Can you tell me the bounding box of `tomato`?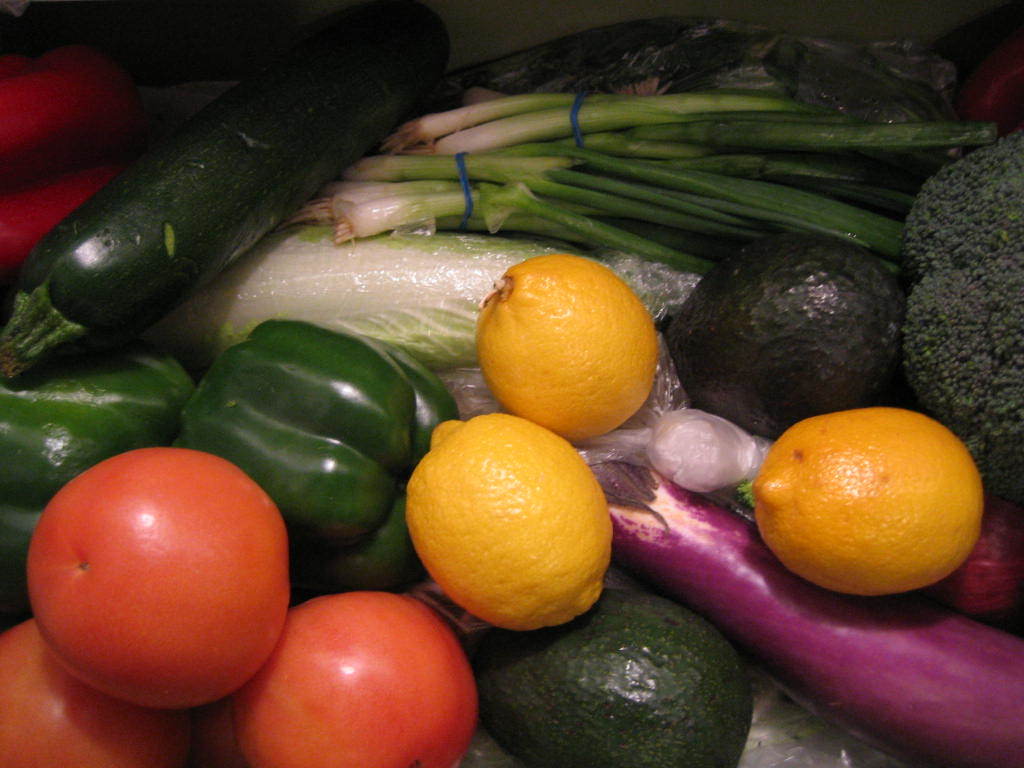
(230, 588, 489, 767).
